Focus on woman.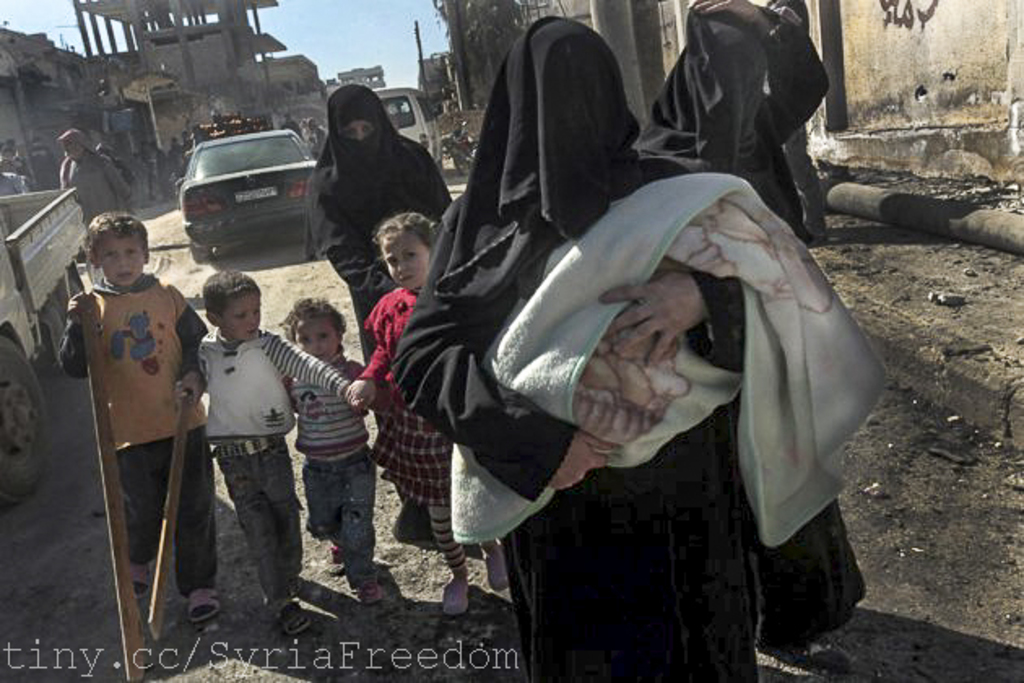
Focused at bbox=(390, 15, 761, 681).
